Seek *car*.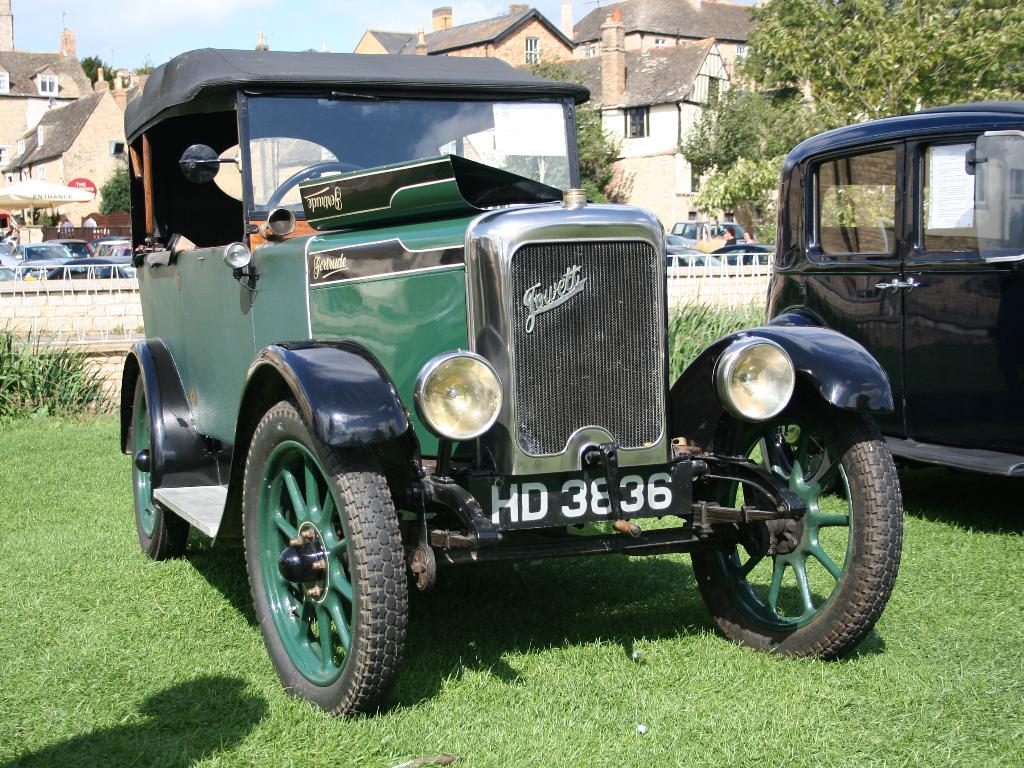
left=771, top=102, right=1023, bottom=489.
